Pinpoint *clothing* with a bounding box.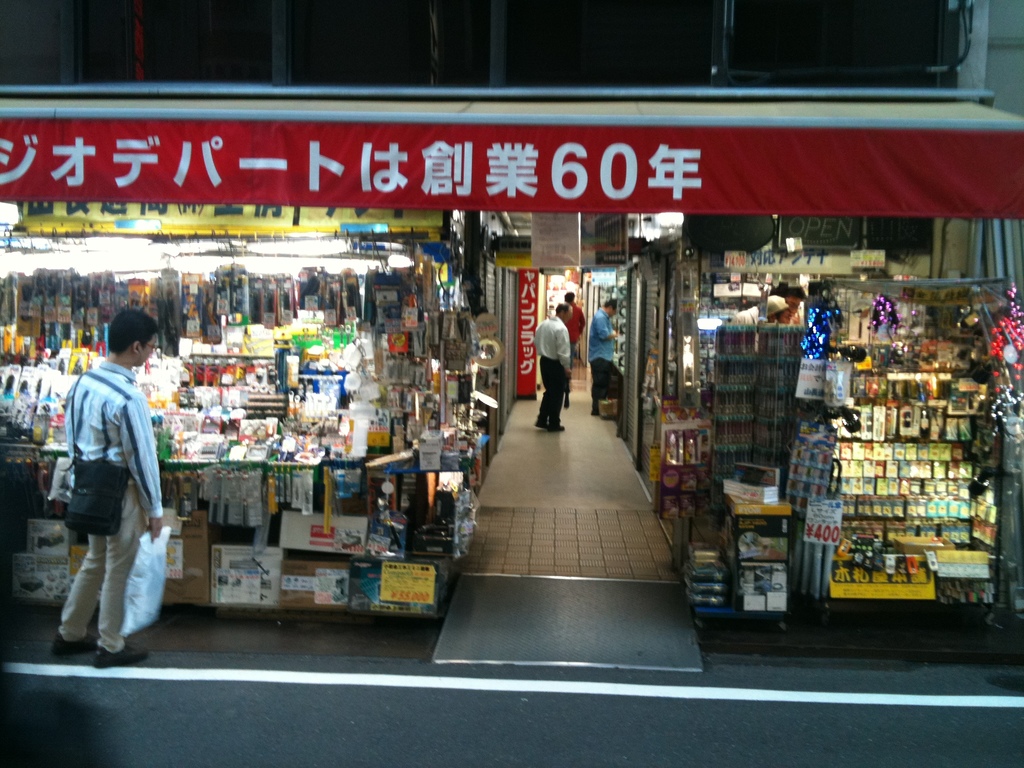
{"x1": 561, "y1": 305, "x2": 586, "y2": 355}.
